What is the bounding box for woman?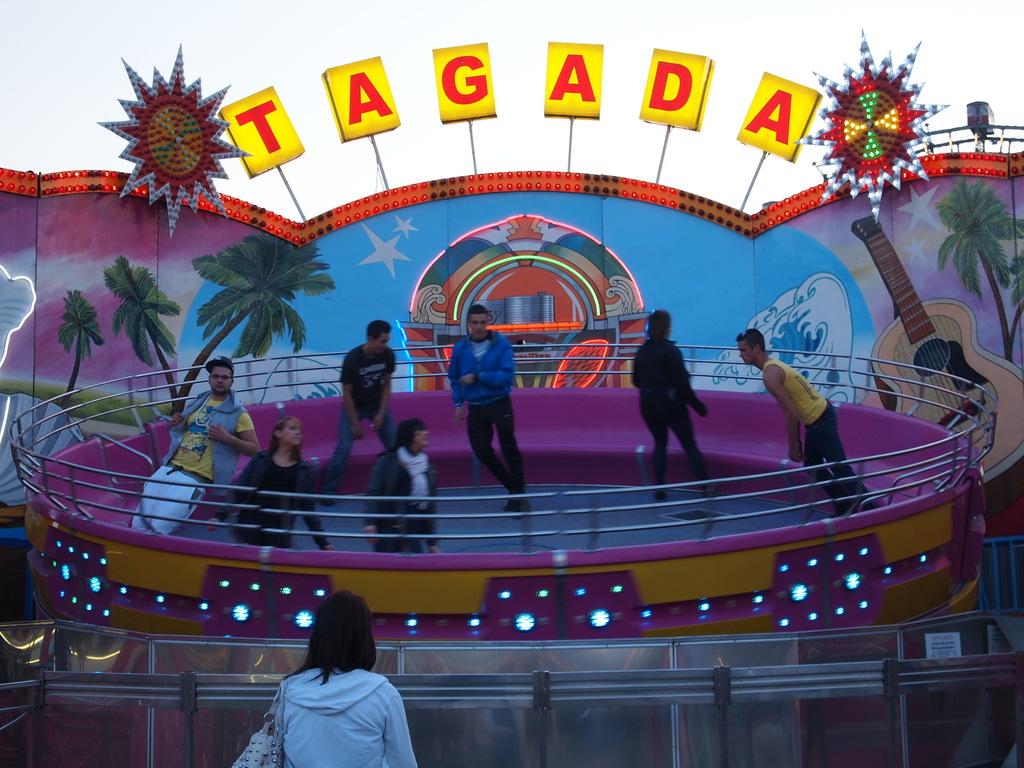
[625,307,714,500].
